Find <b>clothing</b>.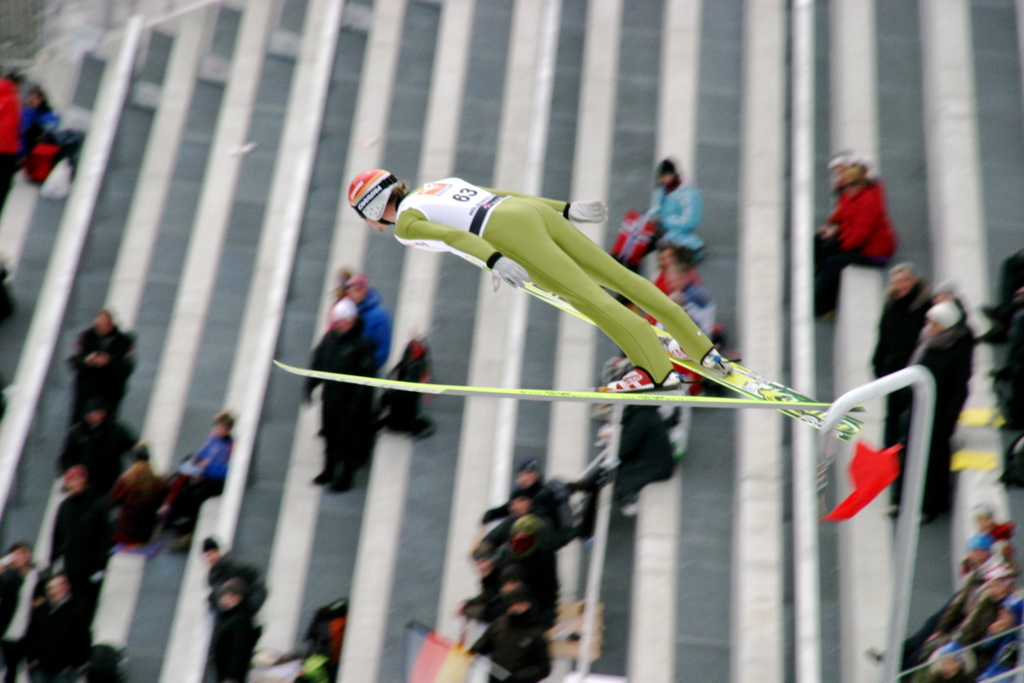
<region>300, 322, 378, 486</region>.
